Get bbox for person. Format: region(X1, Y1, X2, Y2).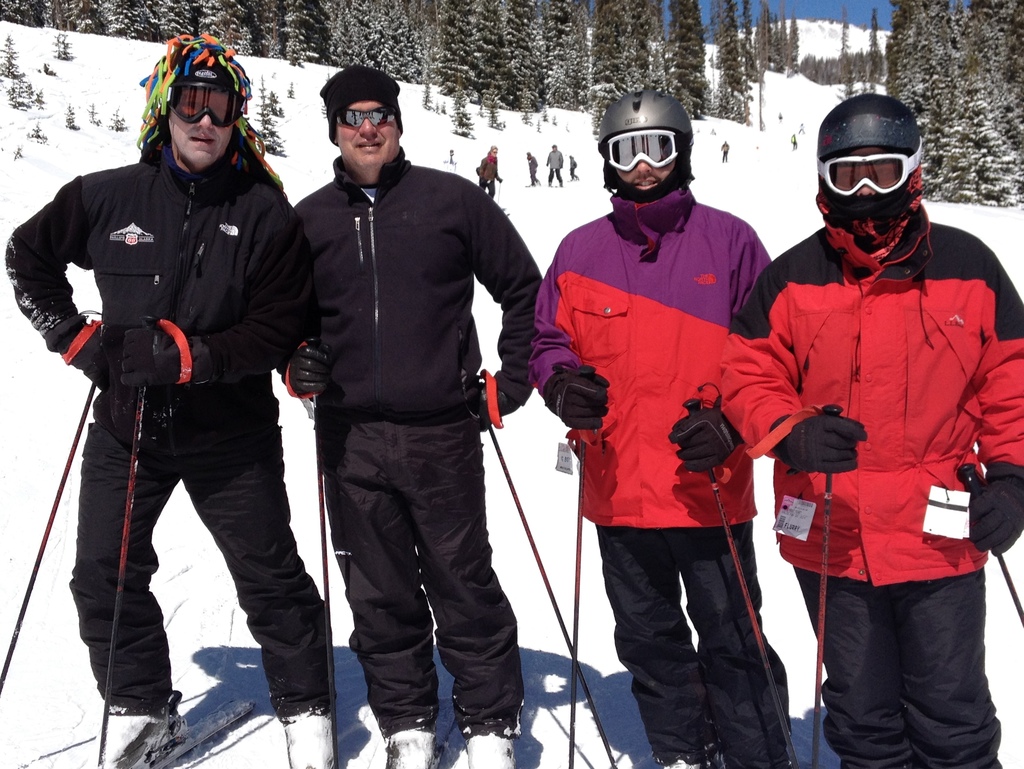
region(545, 143, 565, 189).
